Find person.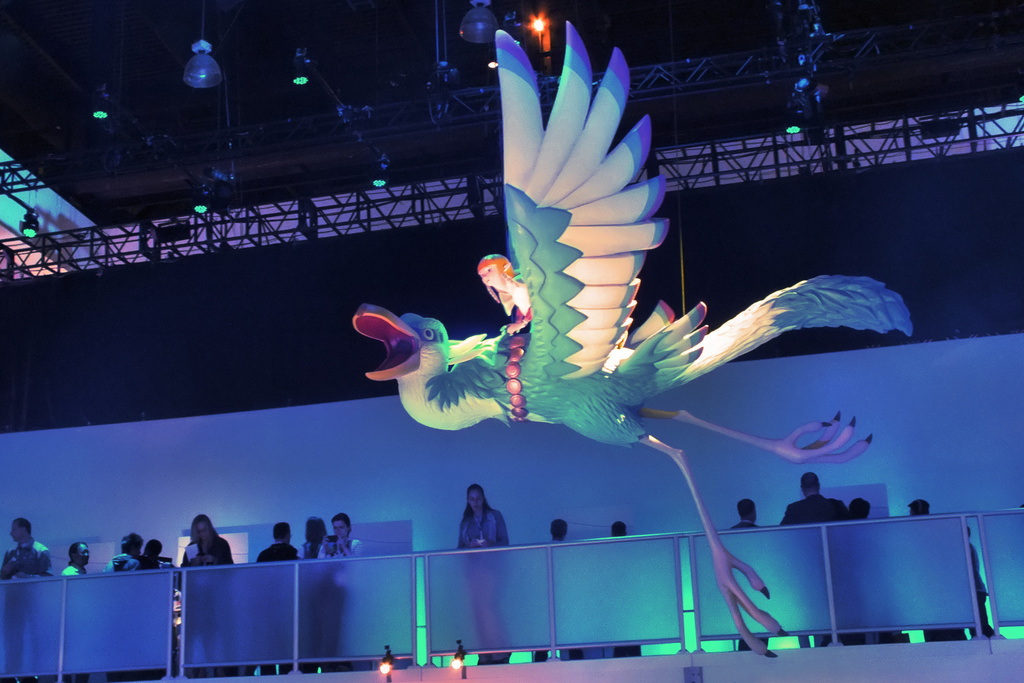
102 528 137 568.
